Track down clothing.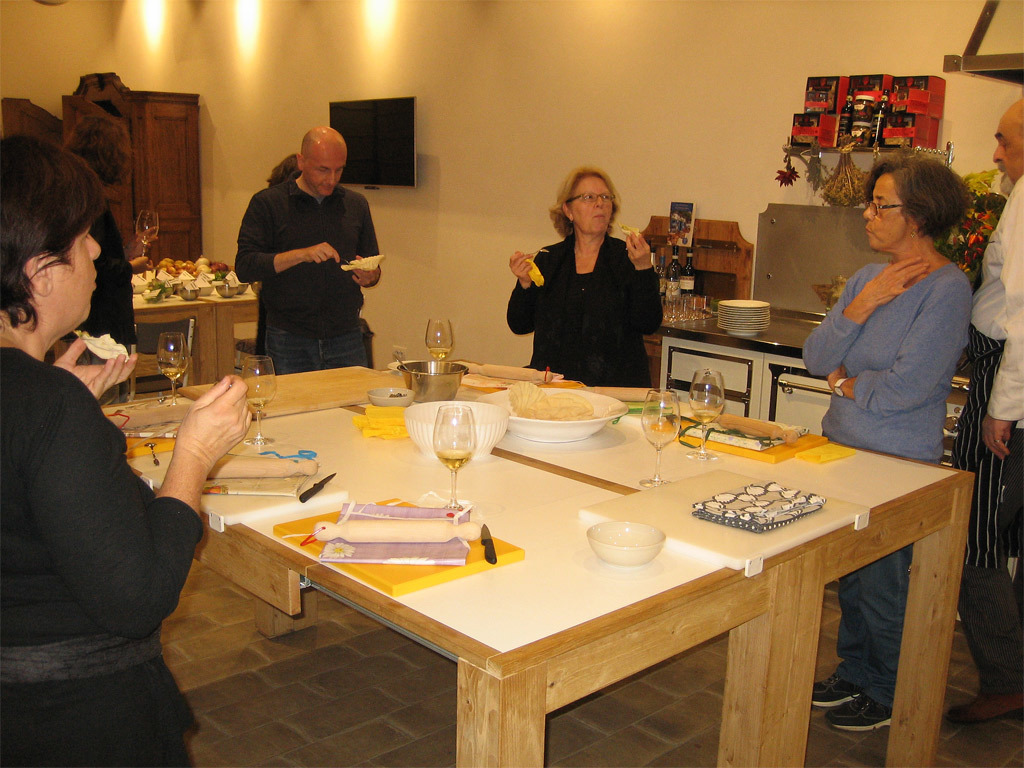
Tracked to [51, 190, 137, 367].
